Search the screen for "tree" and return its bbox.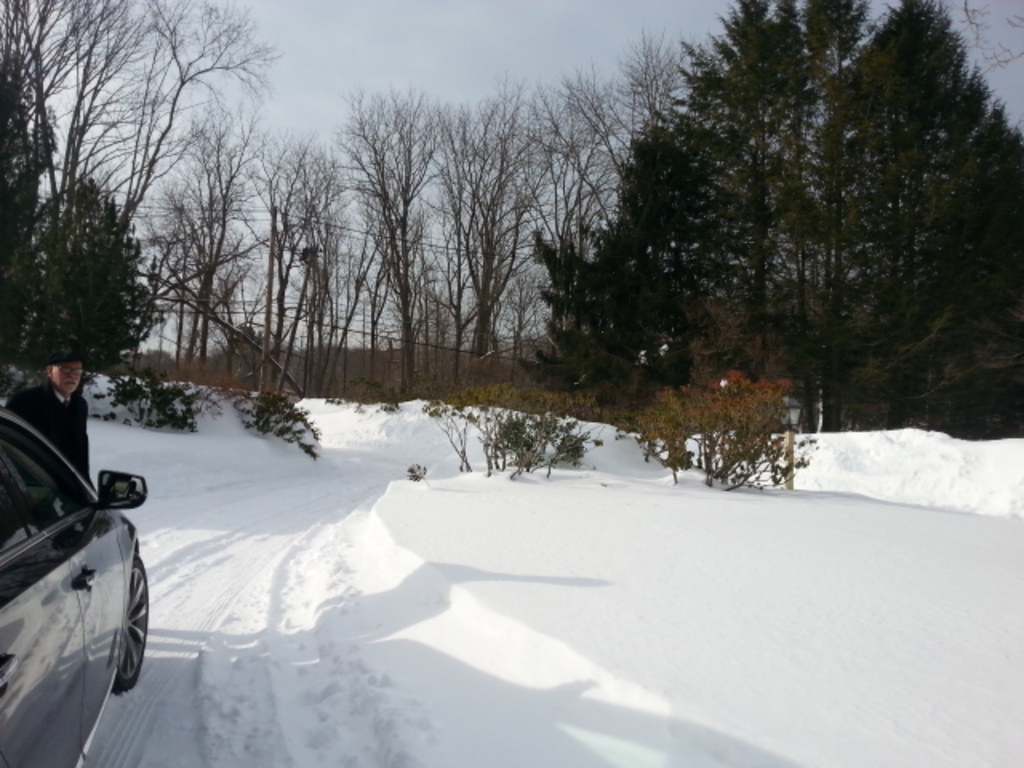
Found: [left=0, top=0, right=61, bottom=365].
